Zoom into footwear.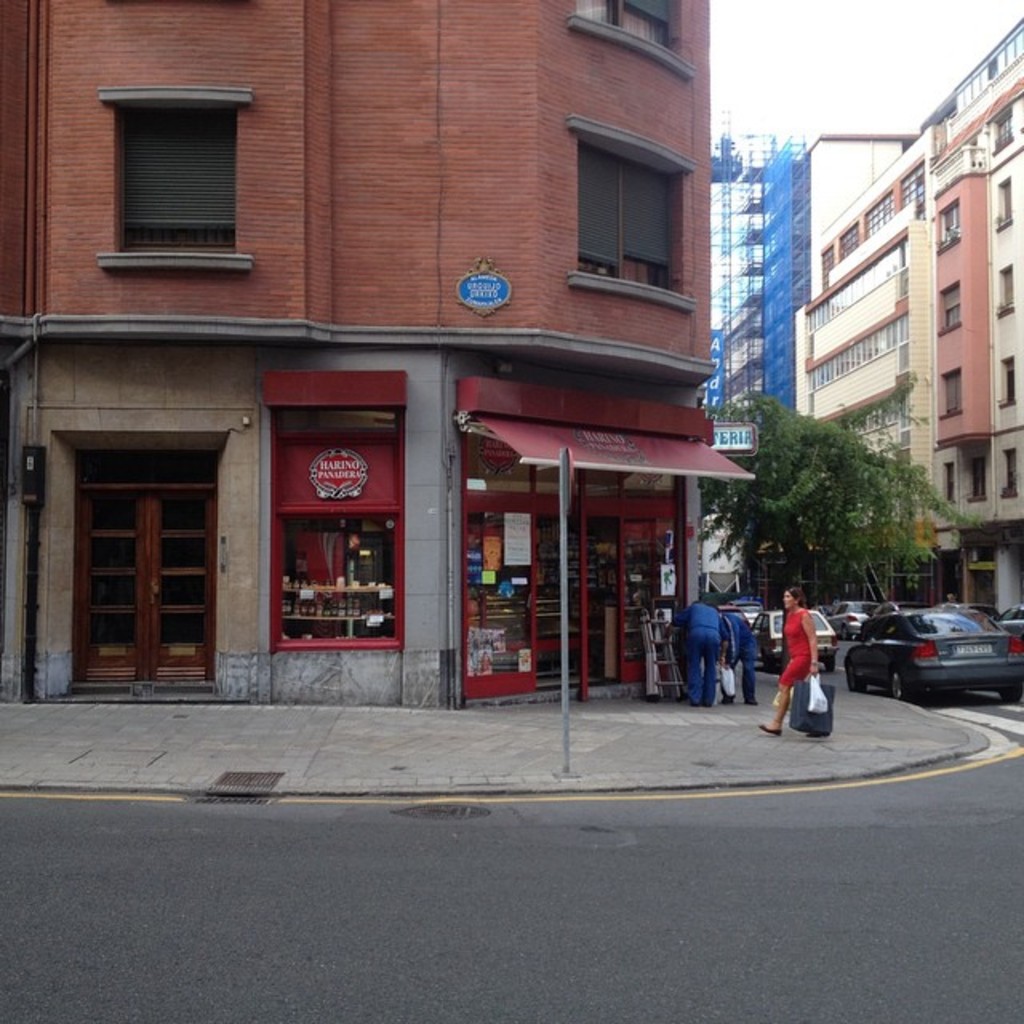
Zoom target: 755/726/782/734.
